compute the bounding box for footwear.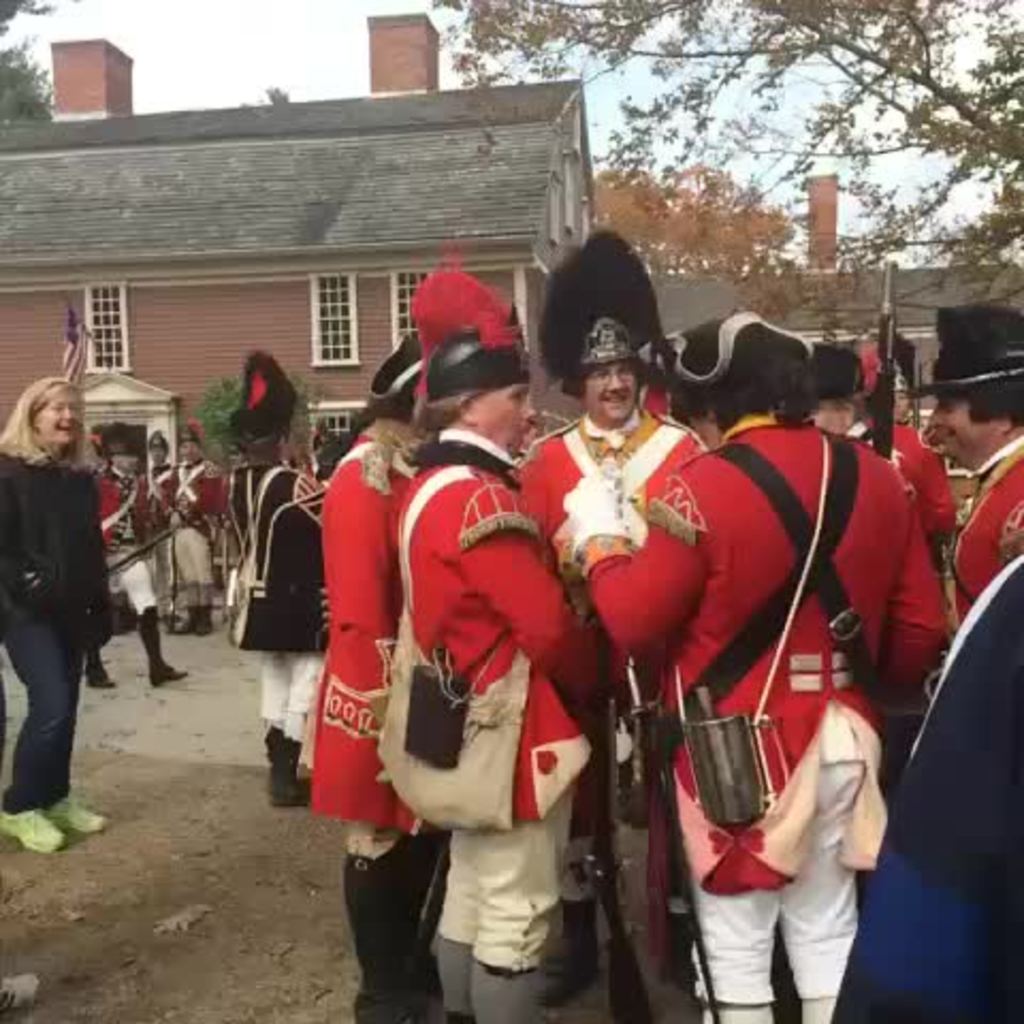
select_region(175, 614, 196, 634).
